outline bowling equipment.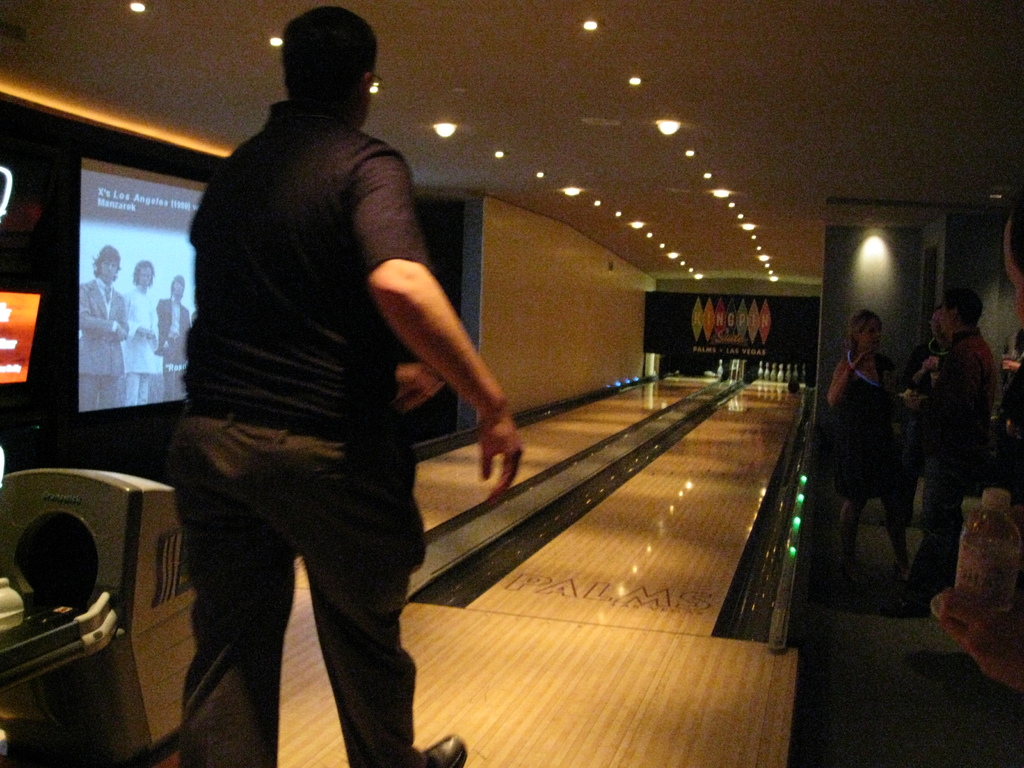
Outline: crop(713, 360, 726, 380).
